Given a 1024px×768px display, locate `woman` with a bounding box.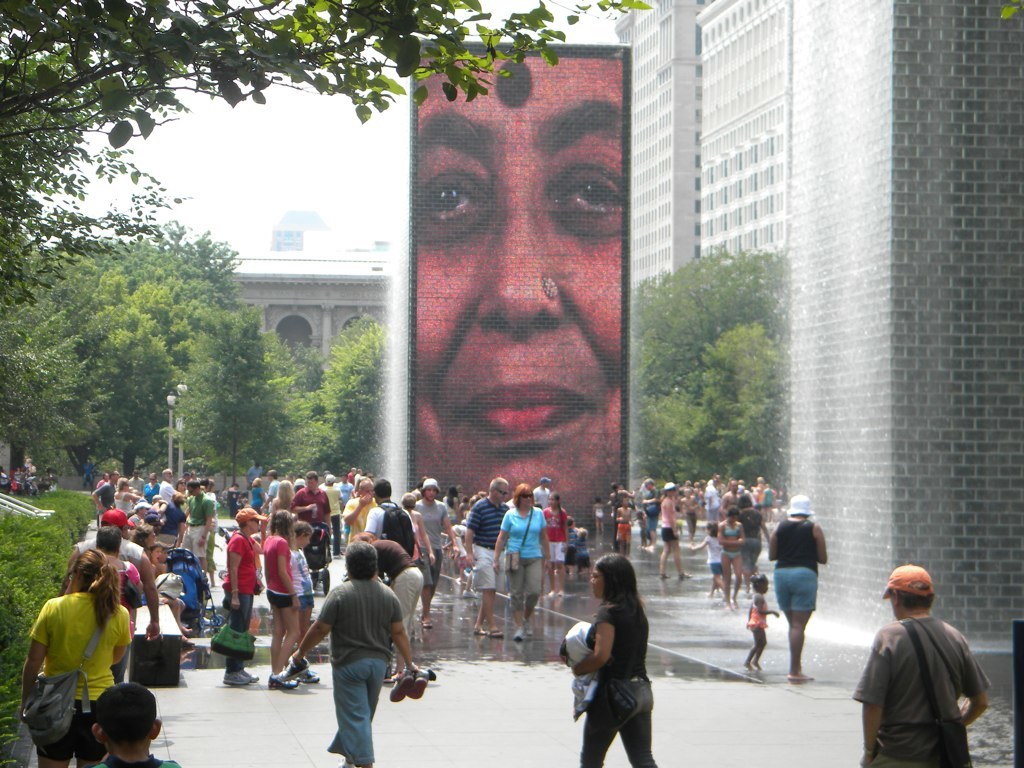
Located: [x1=258, y1=509, x2=296, y2=686].
